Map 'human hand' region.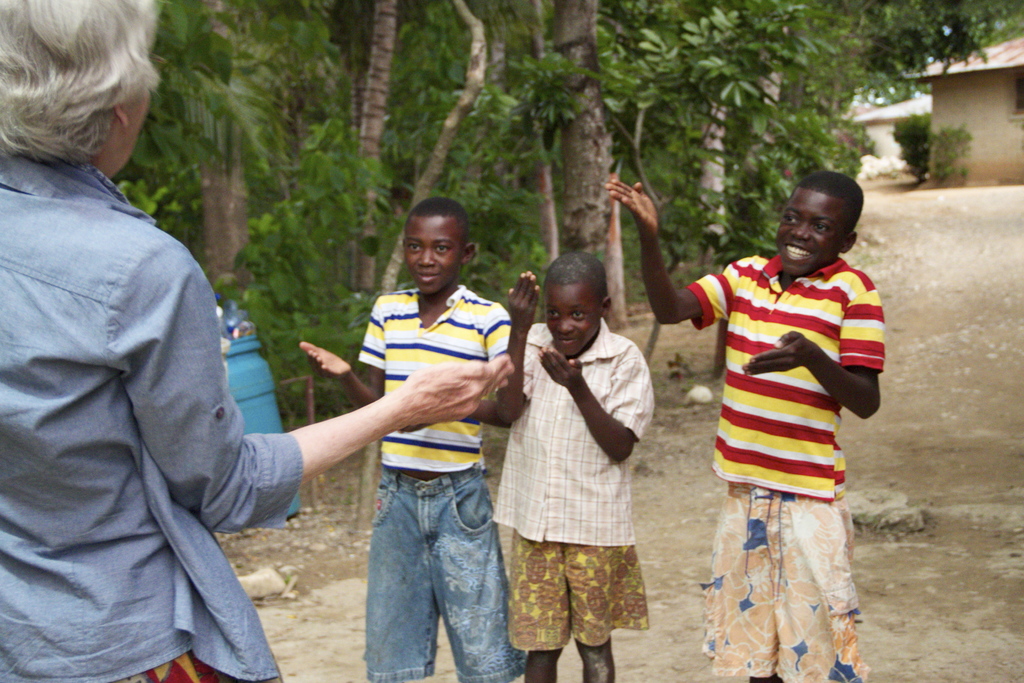
Mapped to <bbox>294, 342, 353, 383</bbox>.
